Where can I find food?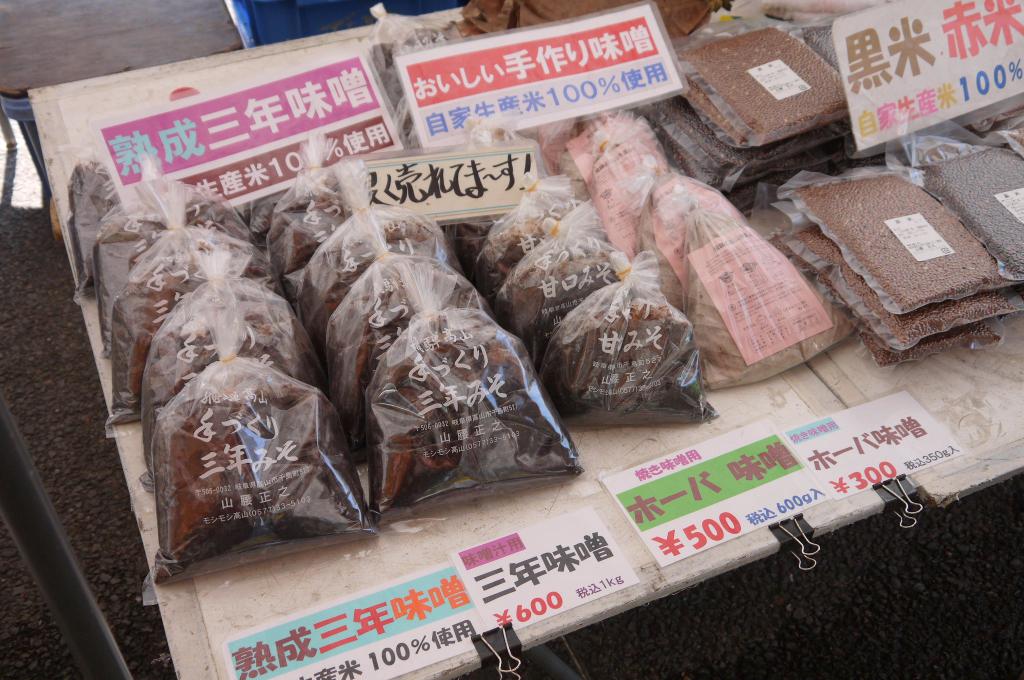
You can find it at pyautogui.locateOnScreen(362, 299, 613, 516).
